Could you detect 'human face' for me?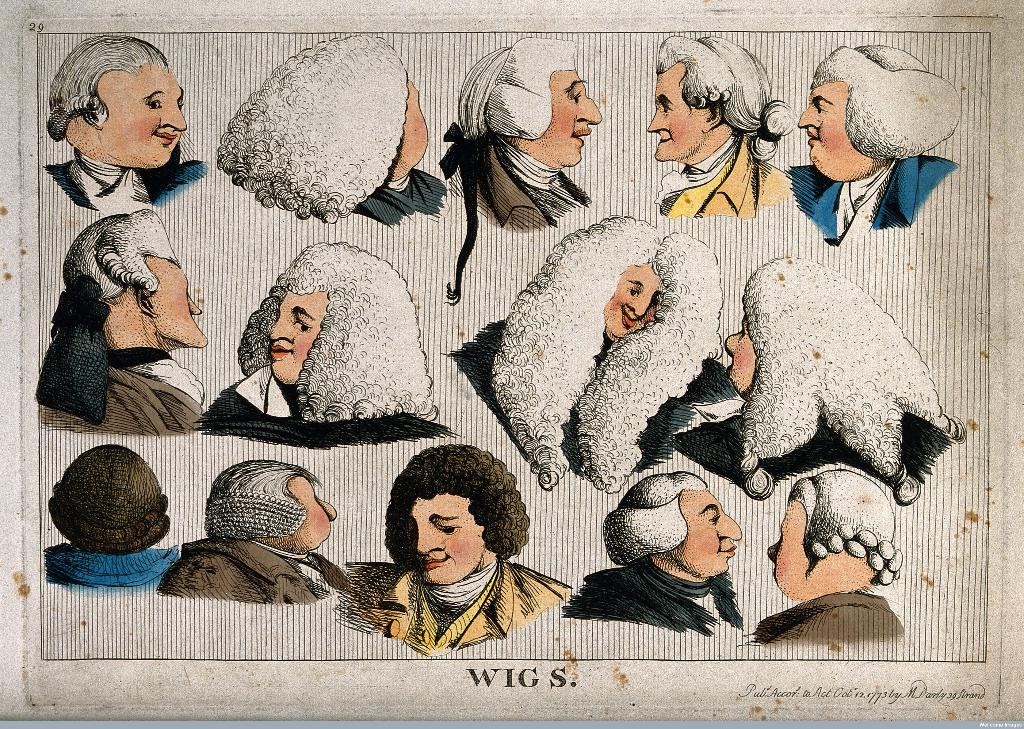
Detection result: 769/501/824/597.
